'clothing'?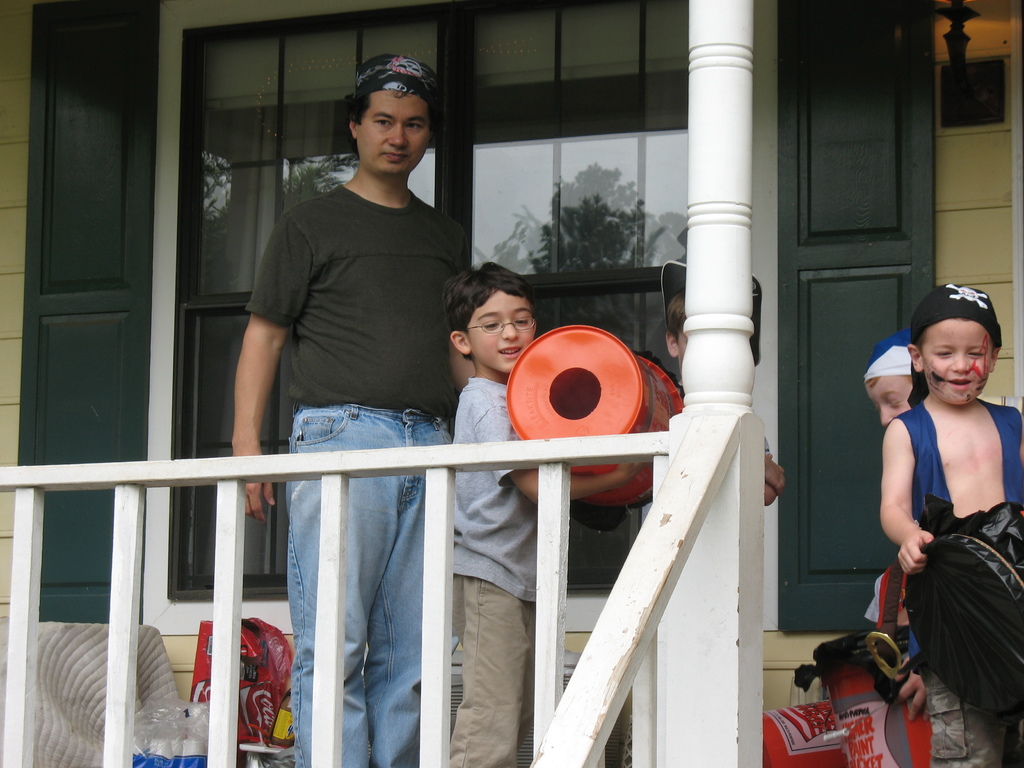
[left=252, top=182, right=468, bottom=767]
